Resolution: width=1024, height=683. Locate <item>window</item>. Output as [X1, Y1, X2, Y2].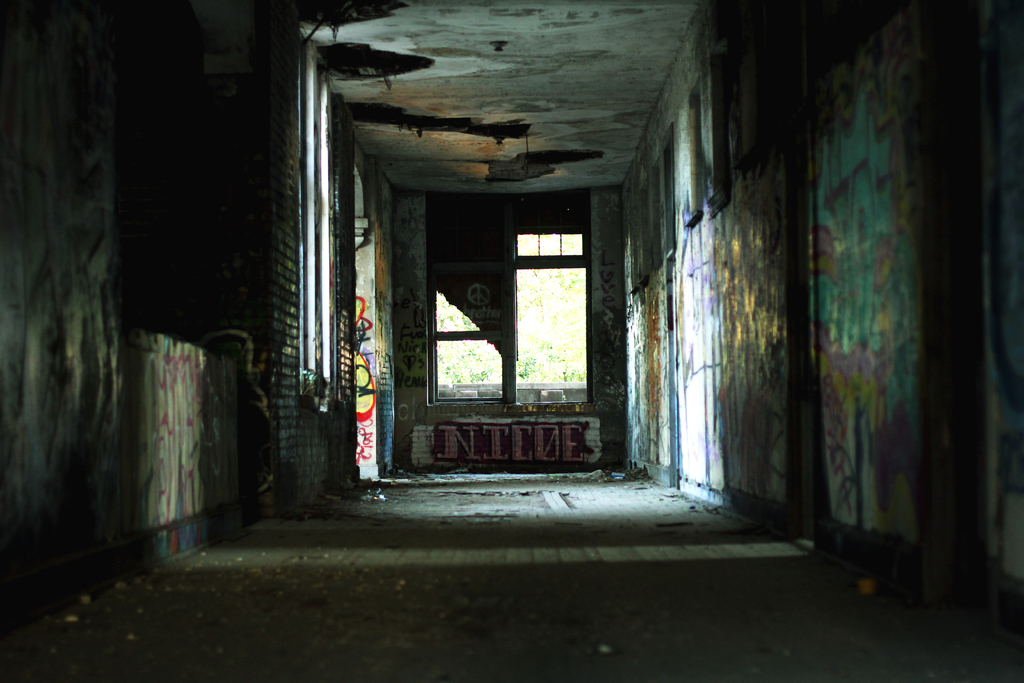
[519, 233, 582, 257].
